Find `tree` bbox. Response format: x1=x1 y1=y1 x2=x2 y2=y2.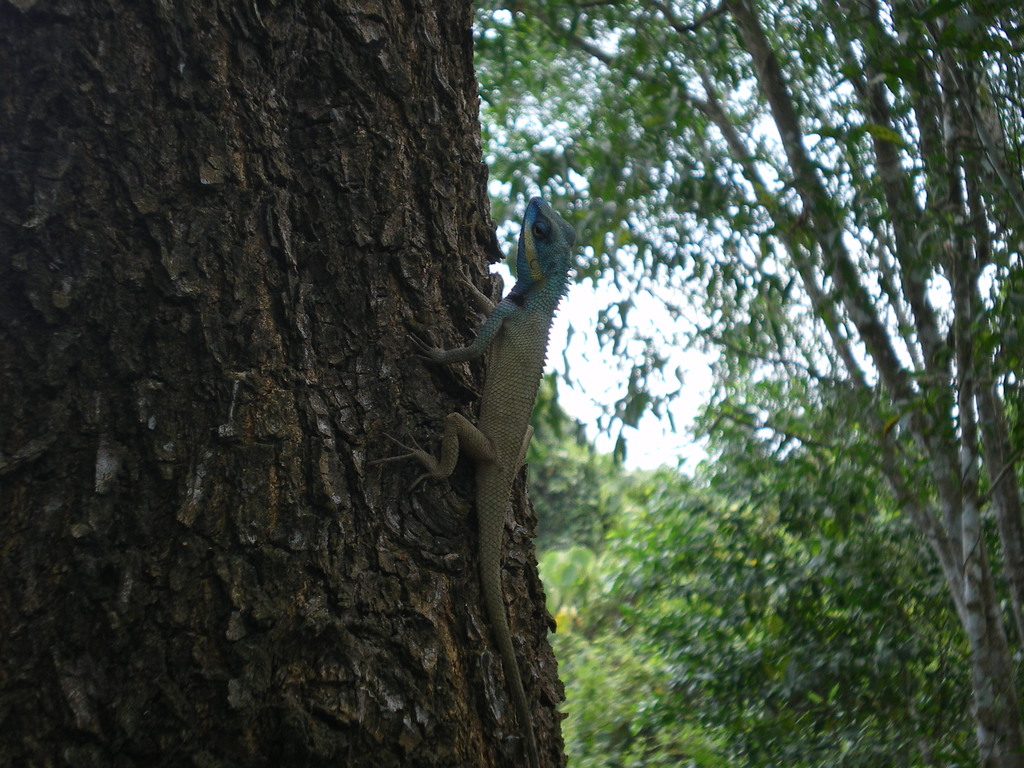
x1=0 y1=0 x2=570 y2=767.
